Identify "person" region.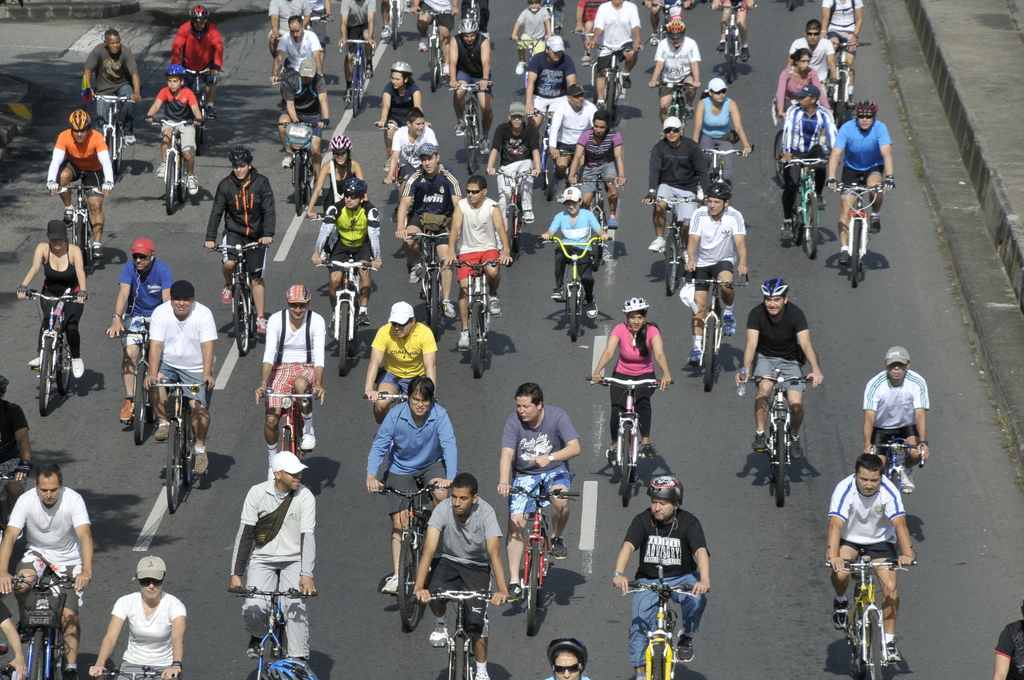
Region: bbox(993, 601, 1023, 679).
